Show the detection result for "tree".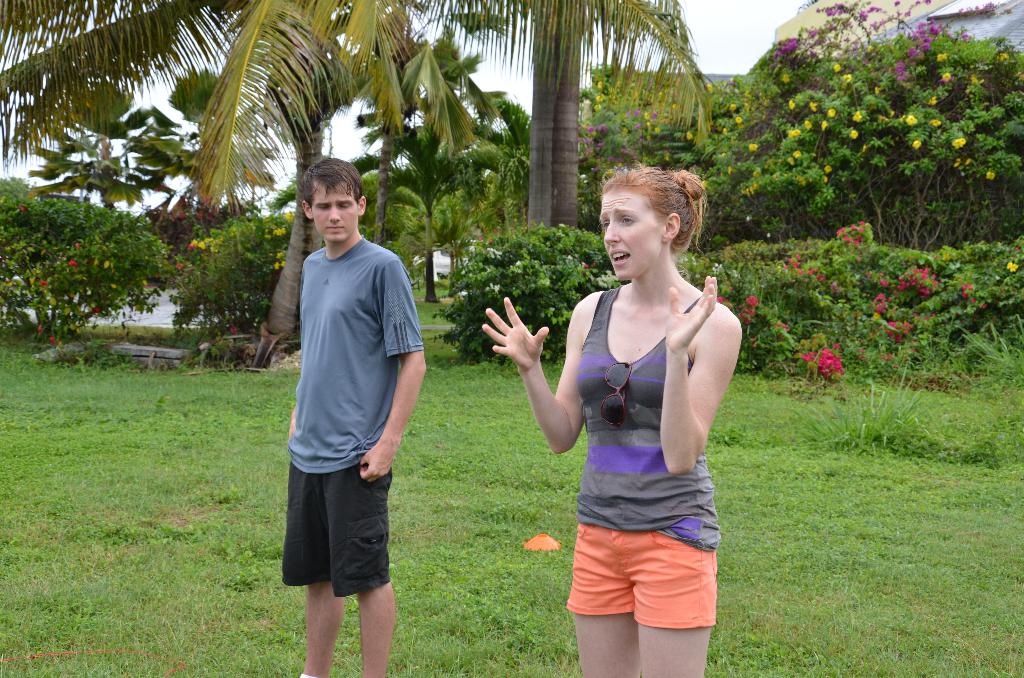
(left=166, top=67, right=226, bottom=130).
